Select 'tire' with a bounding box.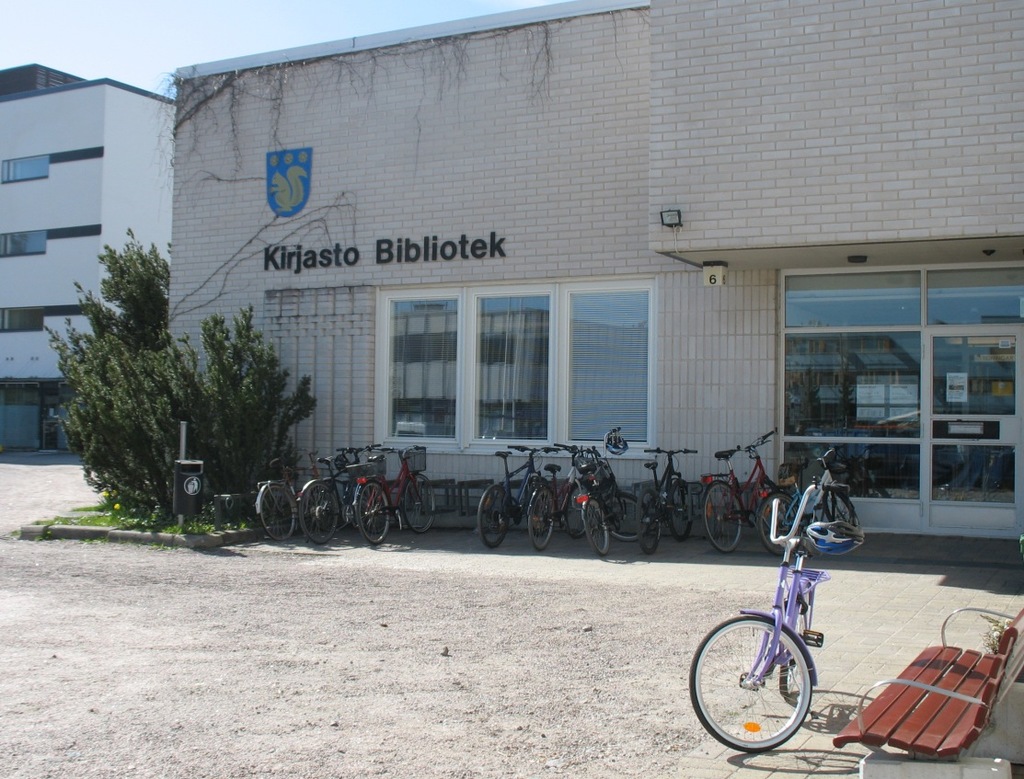
BBox(685, 608, 812, 747).
